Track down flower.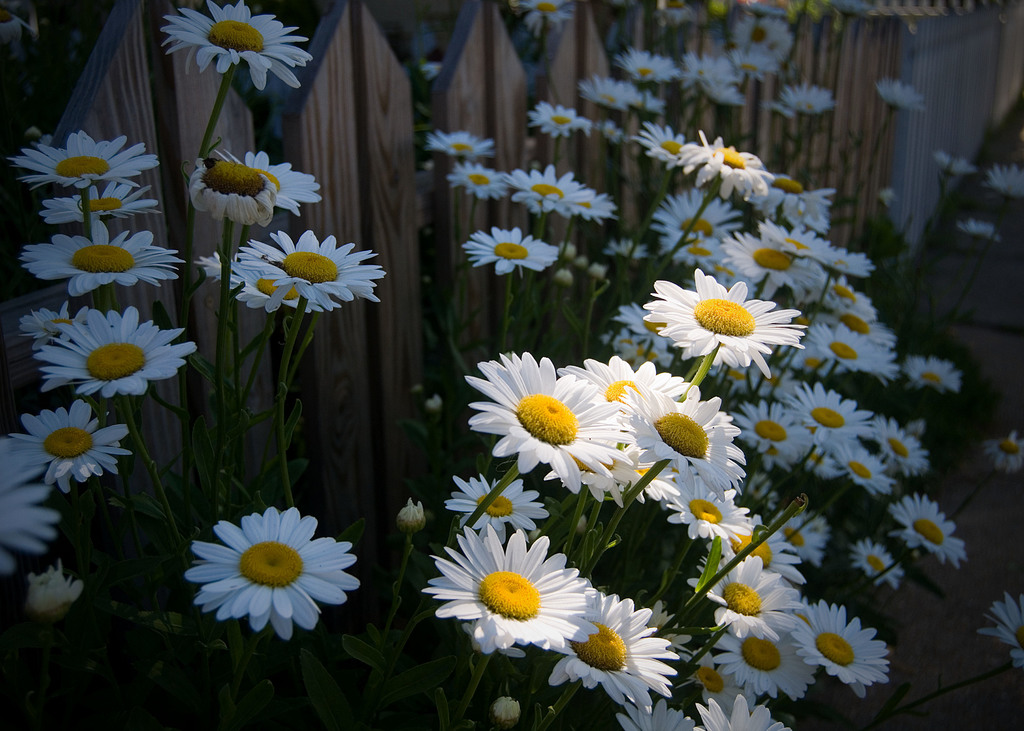
Tracked to detection(675, 49, 740, 86).
